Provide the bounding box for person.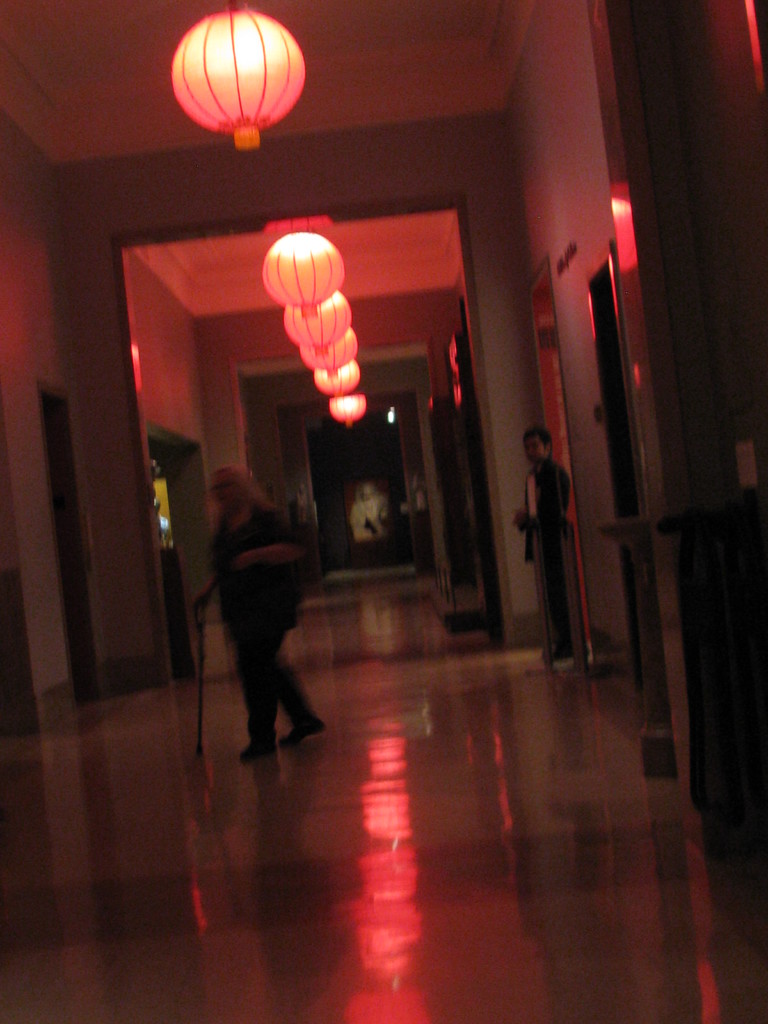
(x1=518, y1=428, x2=575, y2=660).
